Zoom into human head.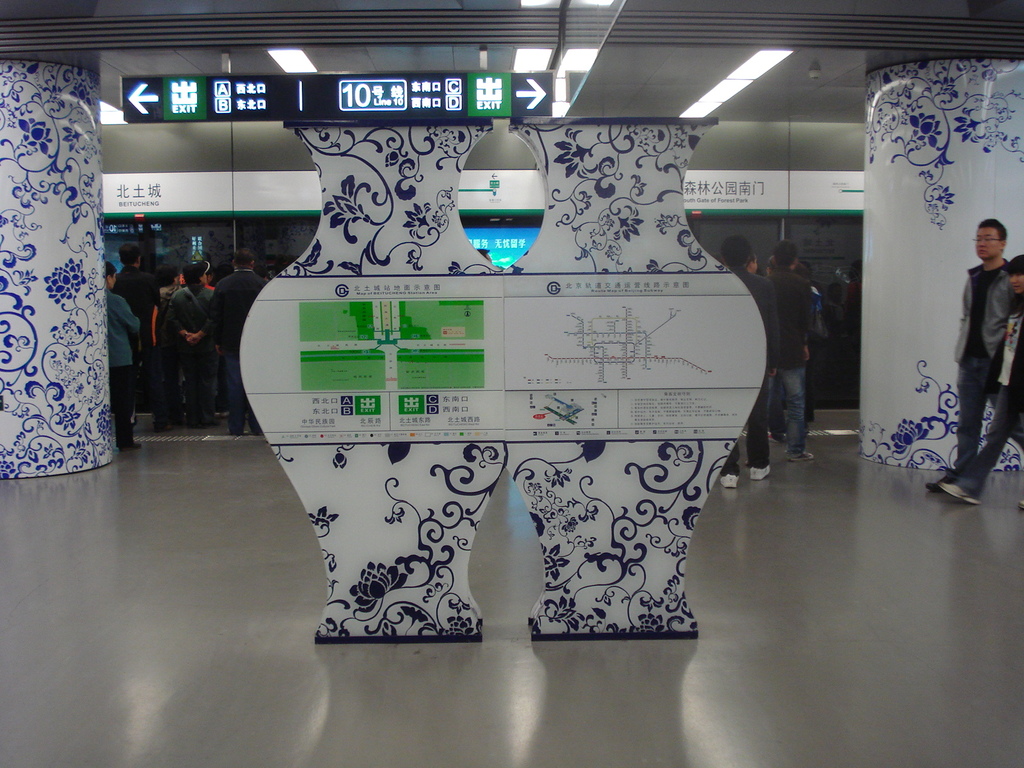
Zoom target: 184:262:205:286.
